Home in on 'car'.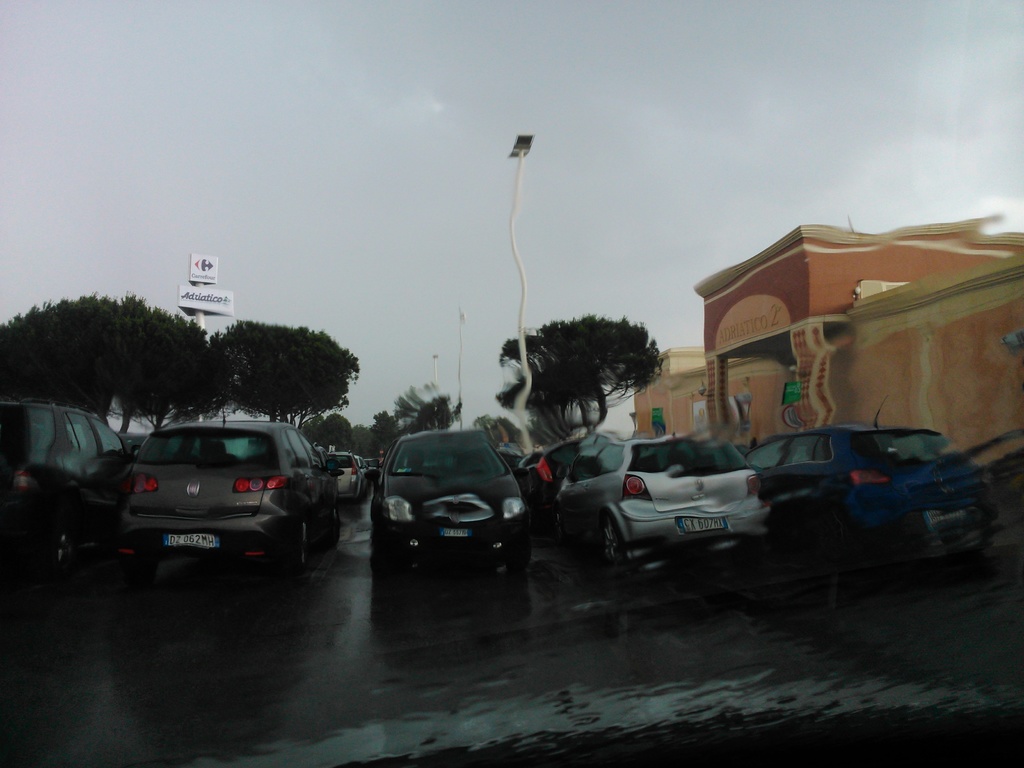
Homed in at l=116, t=406, r=334, b=572.
